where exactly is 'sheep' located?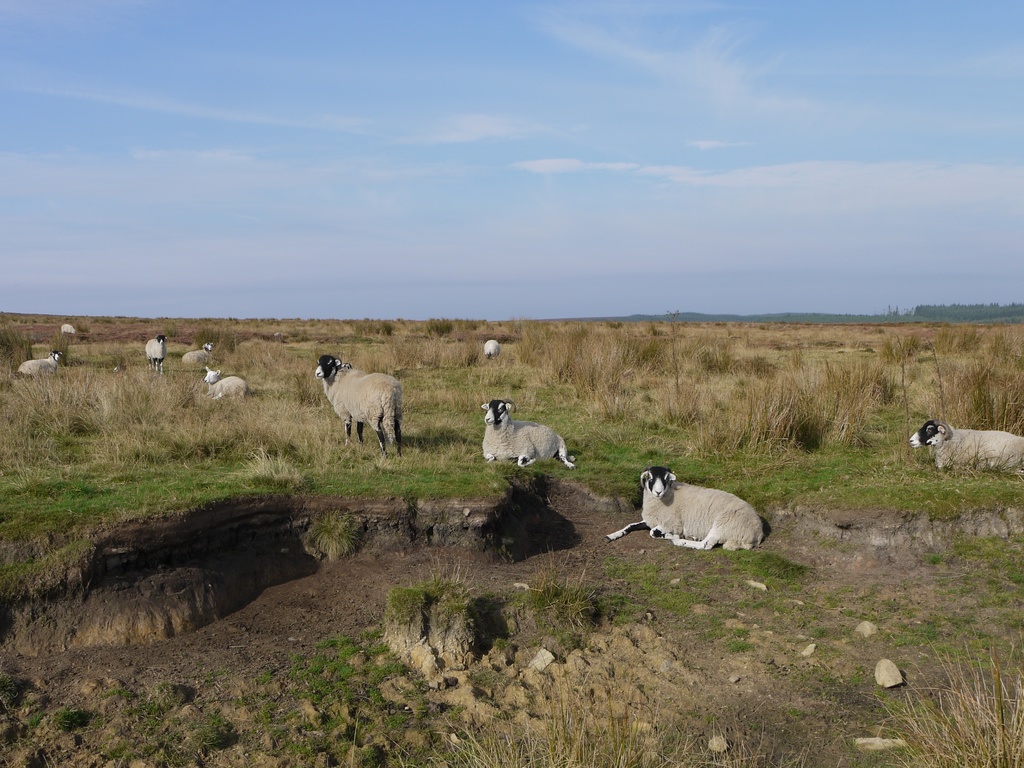
Its bounding box is bbox=[481, 343, 499, 359].
